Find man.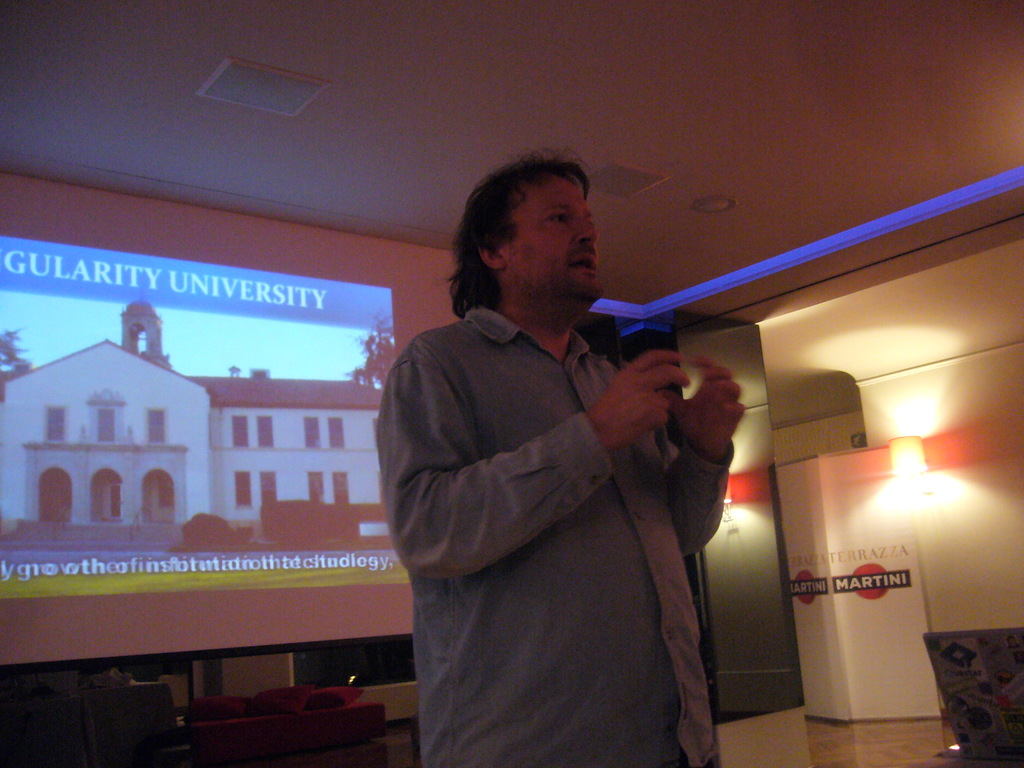
353:144:749:751.
